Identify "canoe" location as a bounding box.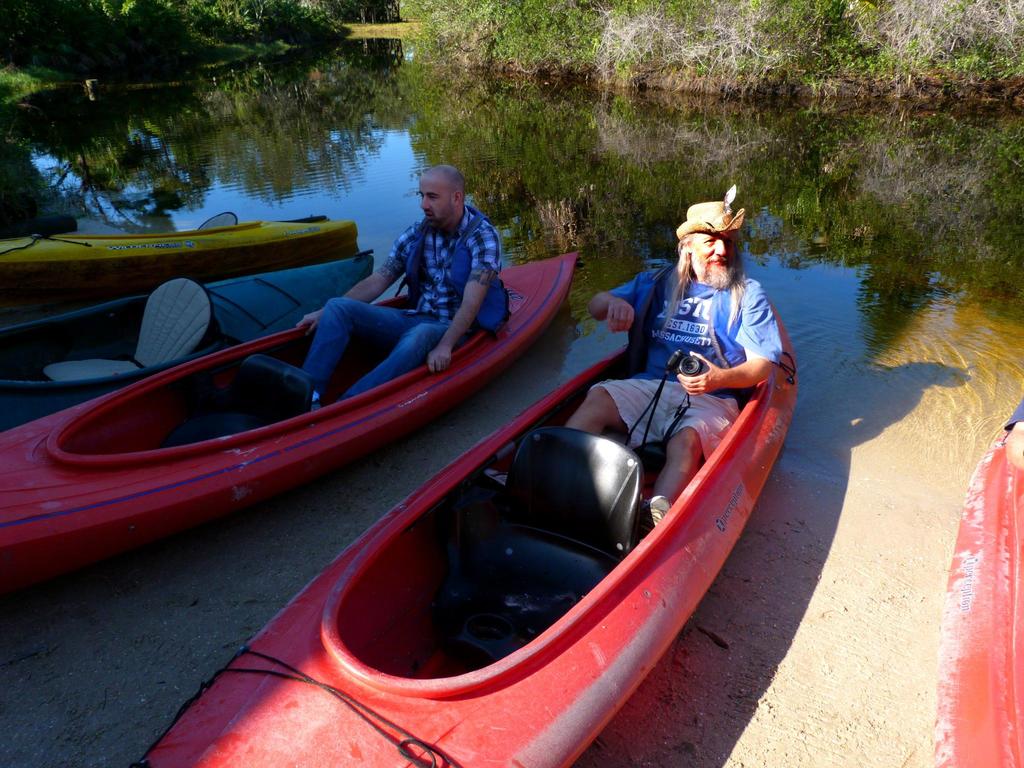
Rect(0, 220, 358, 297).
